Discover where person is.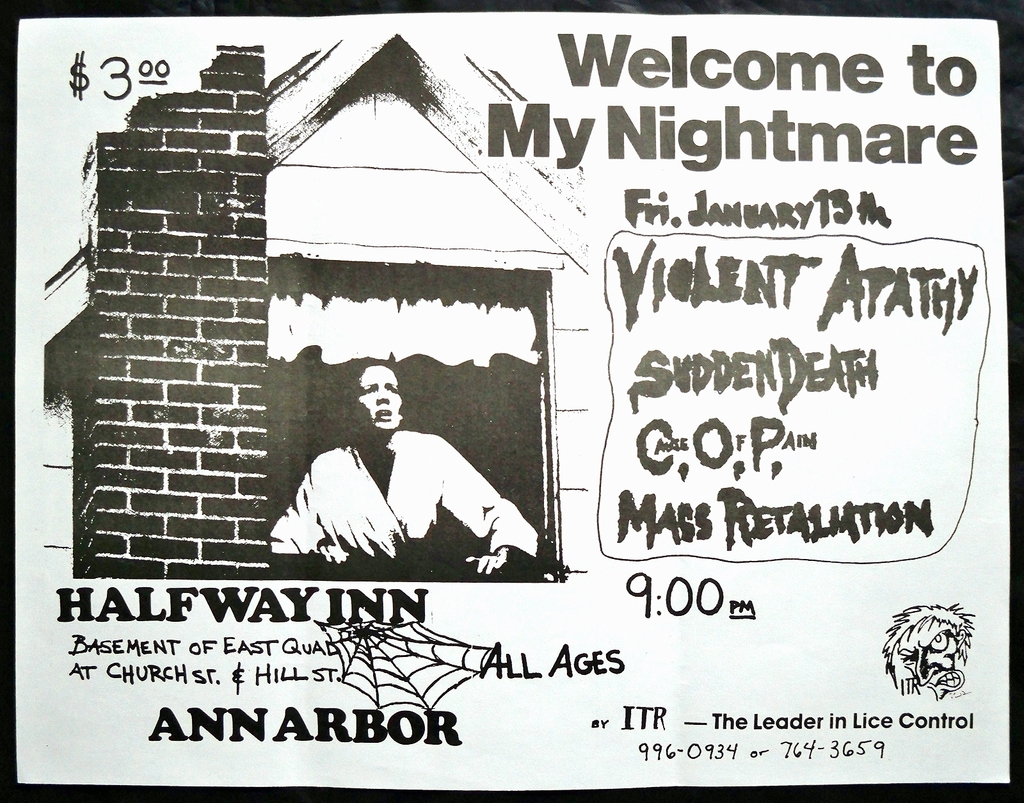
Discovered at 264 364 541 574.
